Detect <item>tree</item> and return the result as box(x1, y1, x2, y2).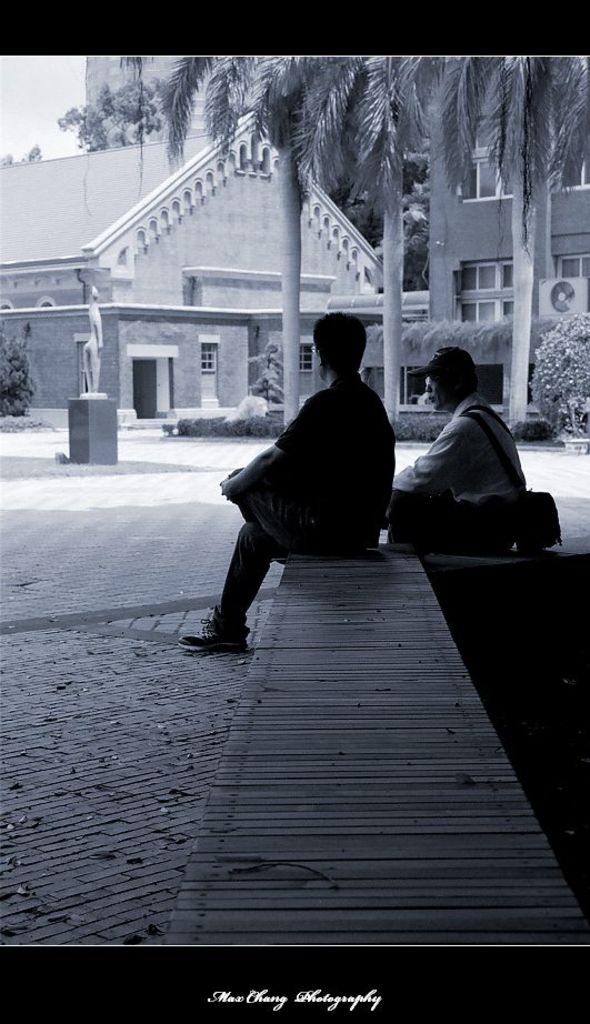
box(522, 314, 589, 432).
